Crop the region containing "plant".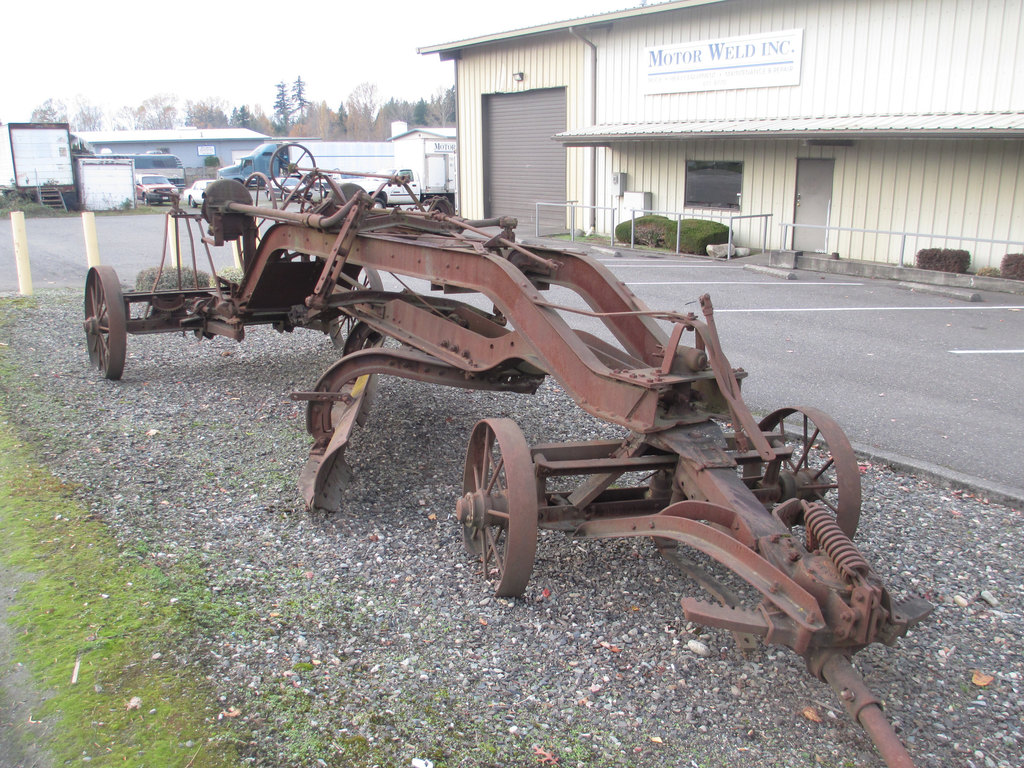
Crop region: bbox(1002, 247, 1023, 288).
